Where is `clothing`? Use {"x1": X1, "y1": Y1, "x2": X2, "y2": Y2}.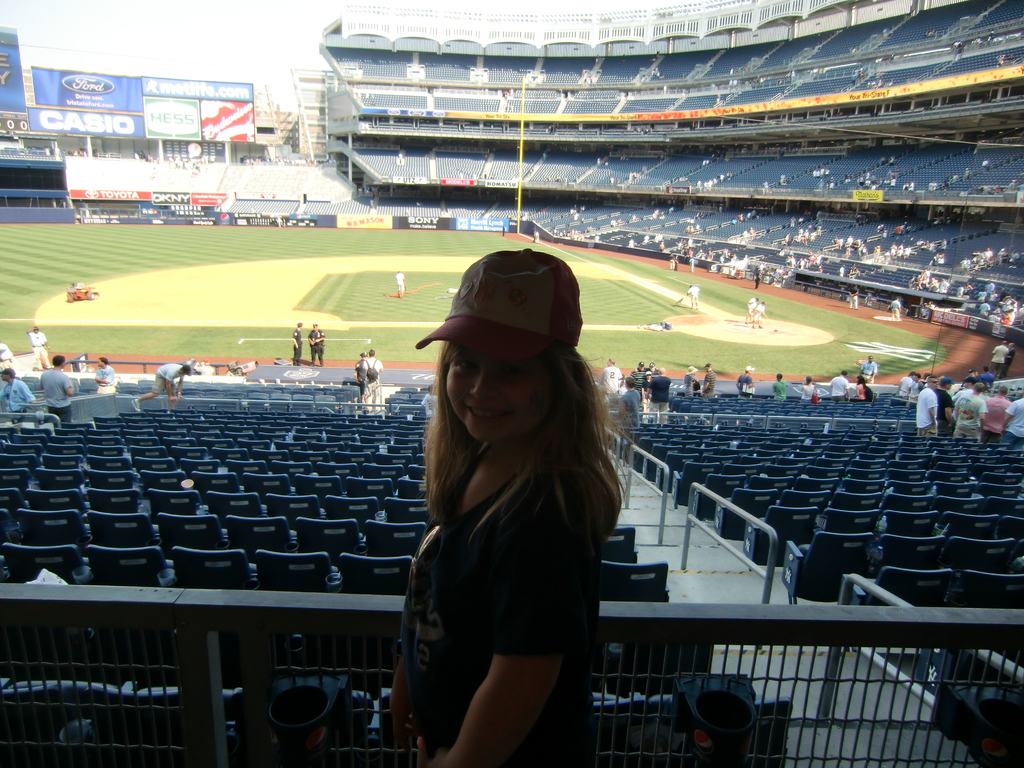
{"x1": 957, "y1": 394, "x2": 990, "y2": 437}.
